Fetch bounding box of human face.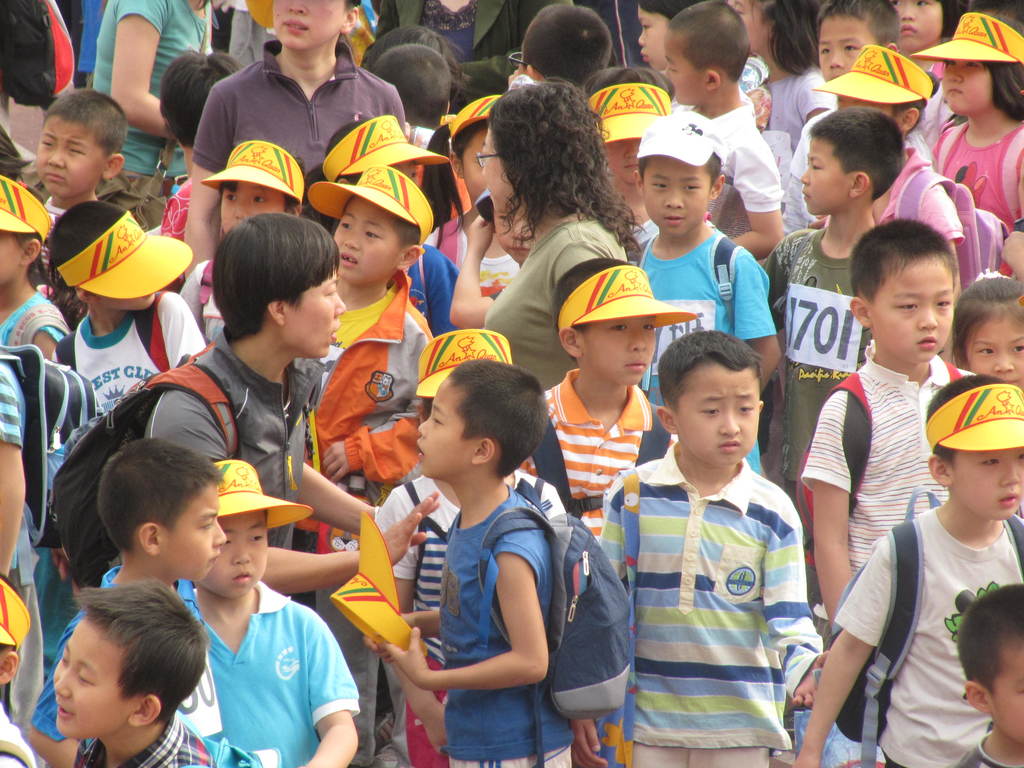
Bbox: BBox(168, 486, 226, 586).
